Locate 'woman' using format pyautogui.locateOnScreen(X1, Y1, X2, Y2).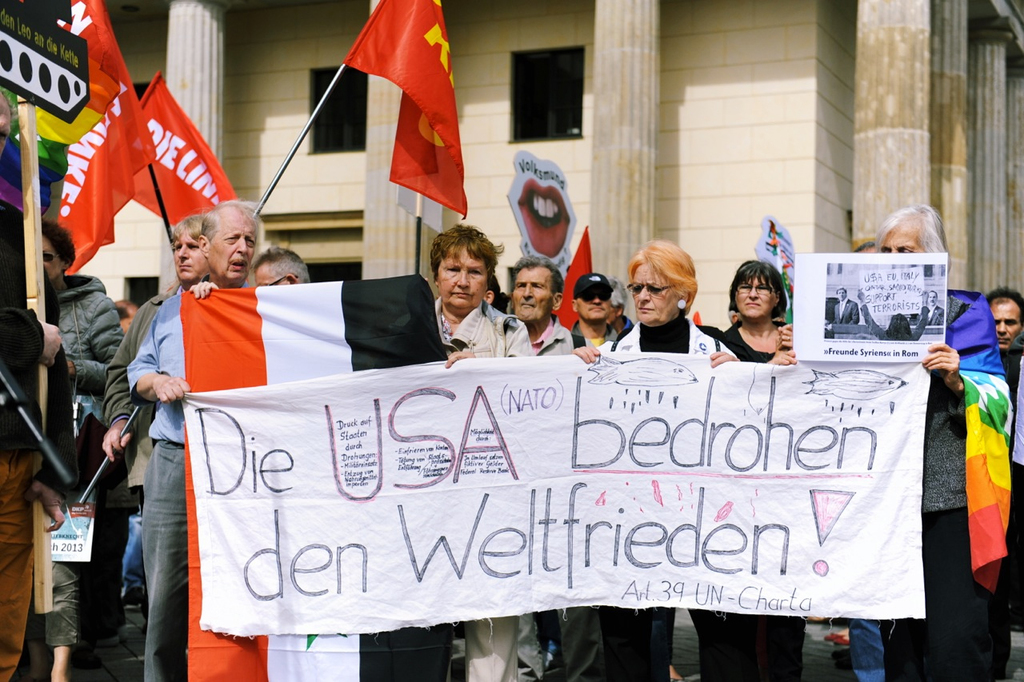
pyautogui.locateOnScreen(570, 238, 738, 681).
